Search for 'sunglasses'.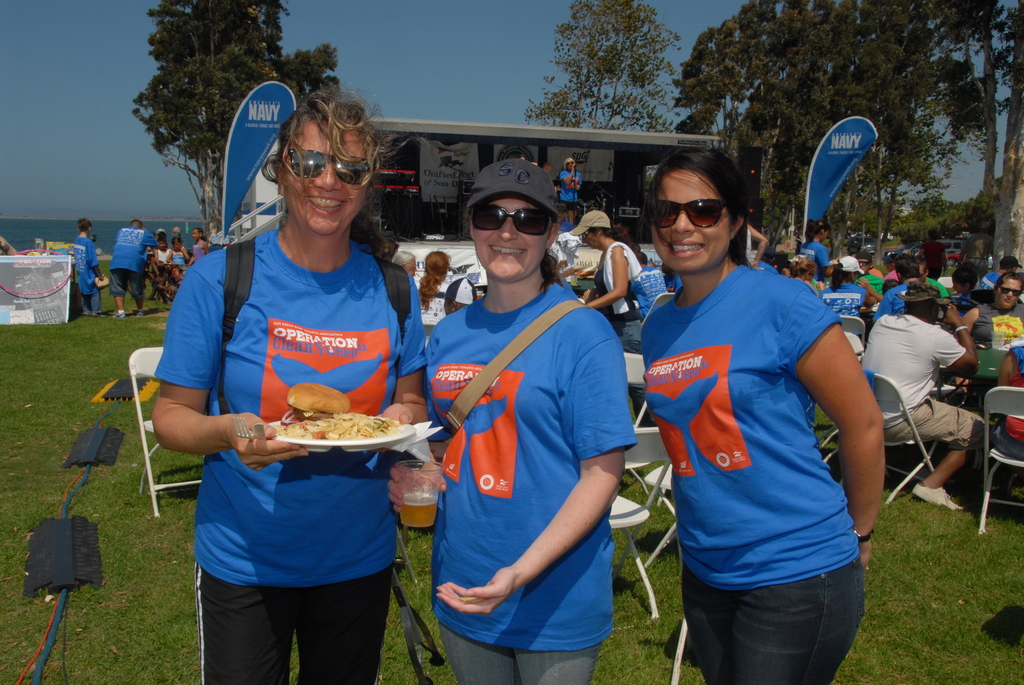
Found at BBox(644, 198, 728, 228).
